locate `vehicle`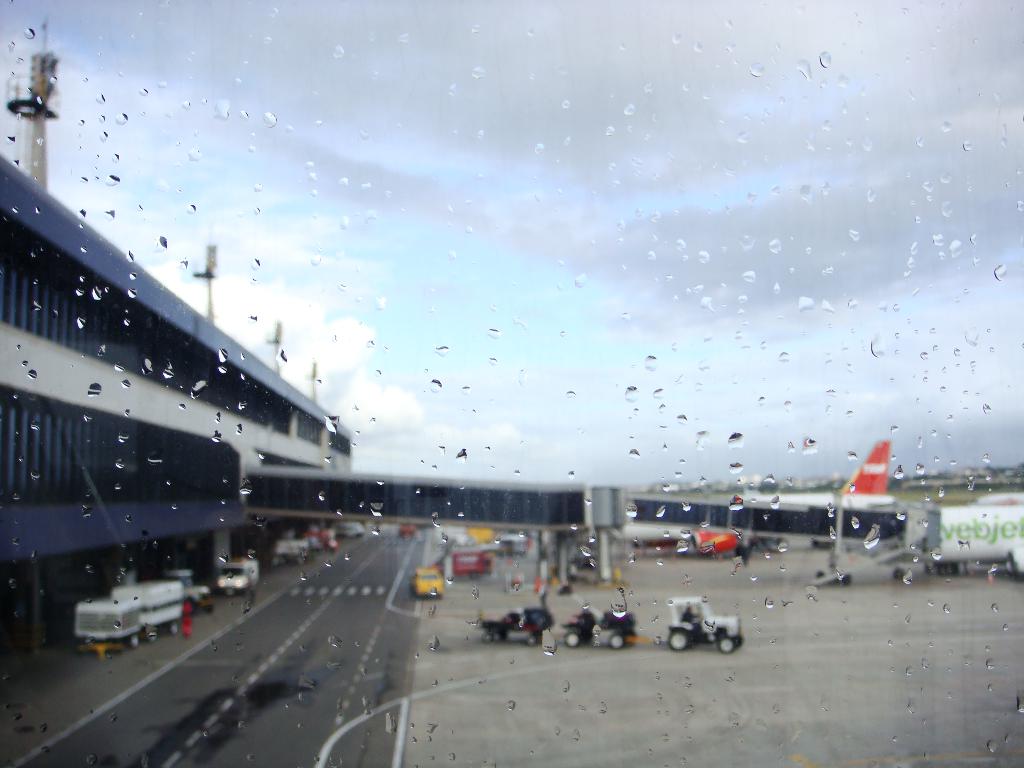
159 566 211 609
